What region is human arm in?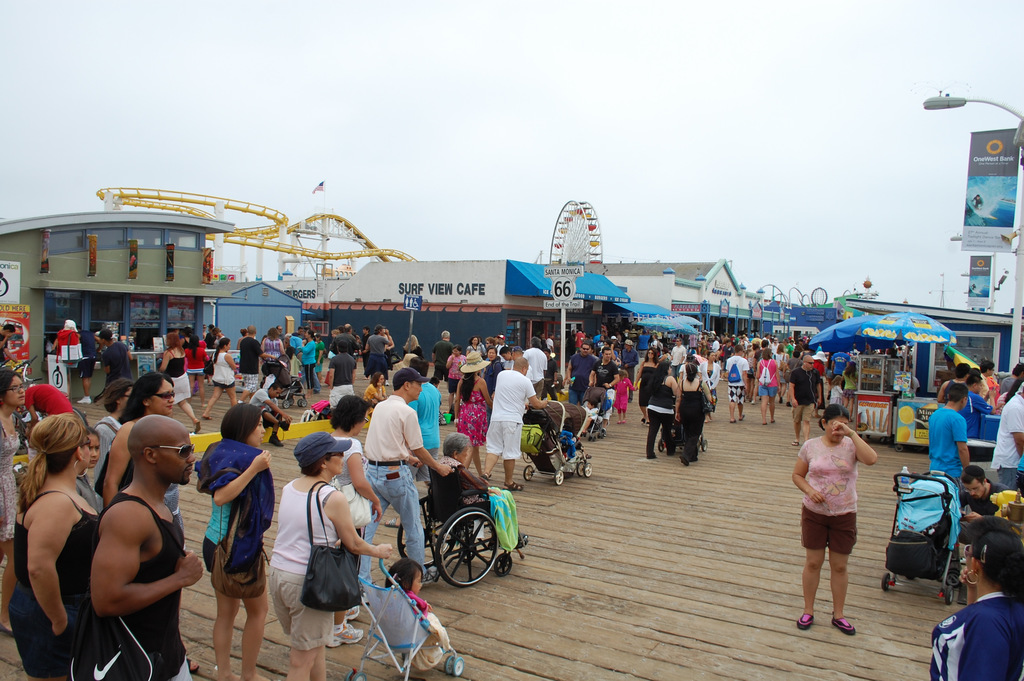
Rect(326, 489, 394, 557).
